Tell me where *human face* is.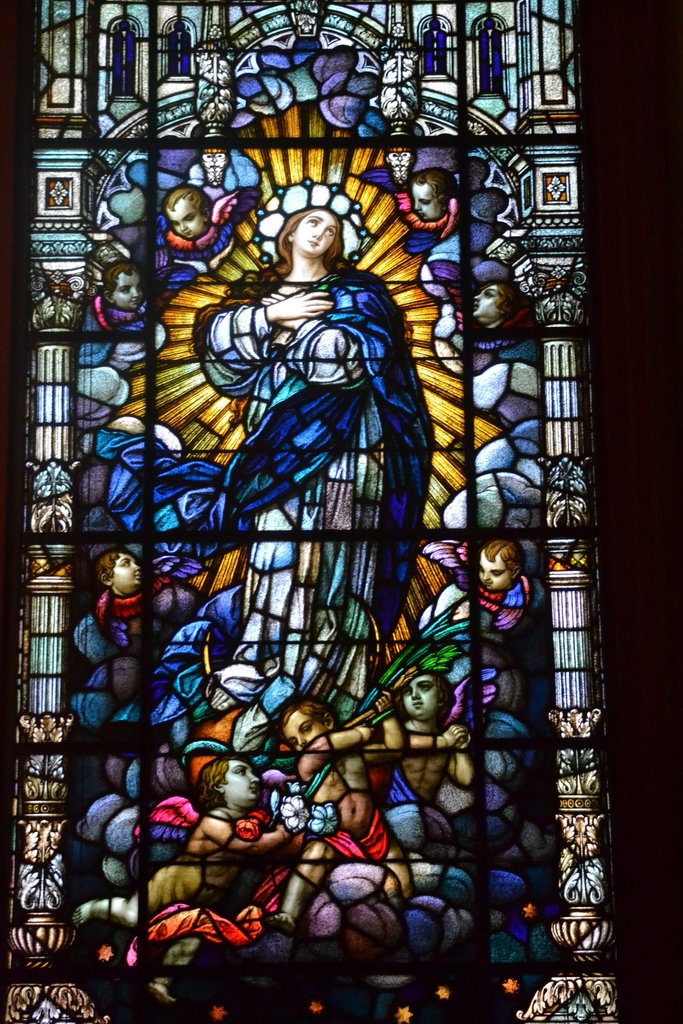
*human face* is at (left=113, top=269, right=145, bottom=310).
